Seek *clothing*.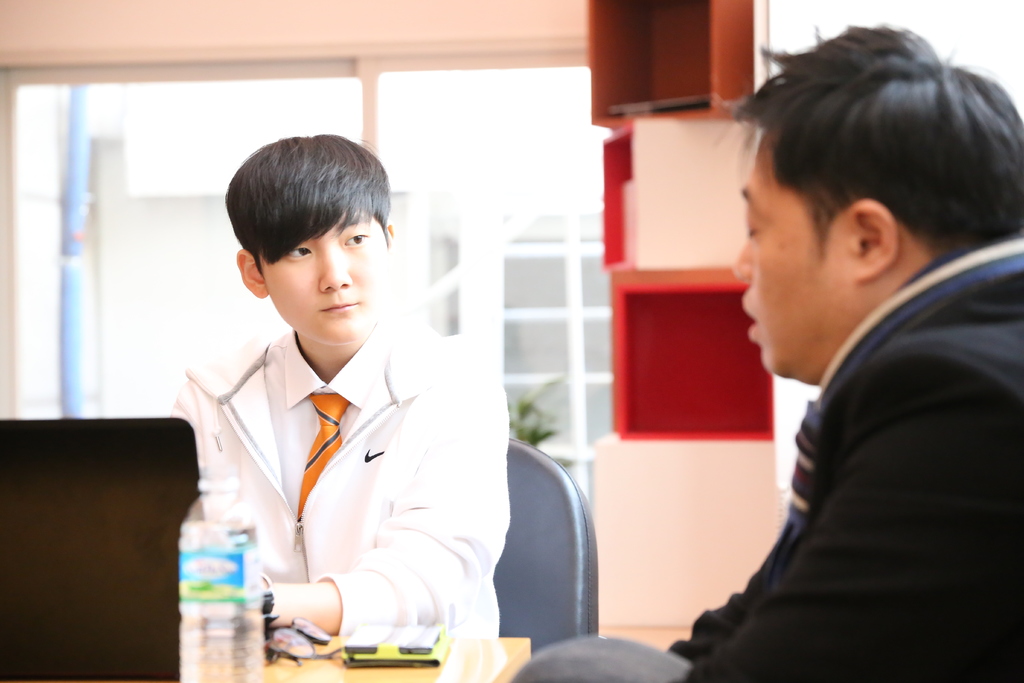
pyautogui.locateOnScreen(647, 242, 1022, 682).
